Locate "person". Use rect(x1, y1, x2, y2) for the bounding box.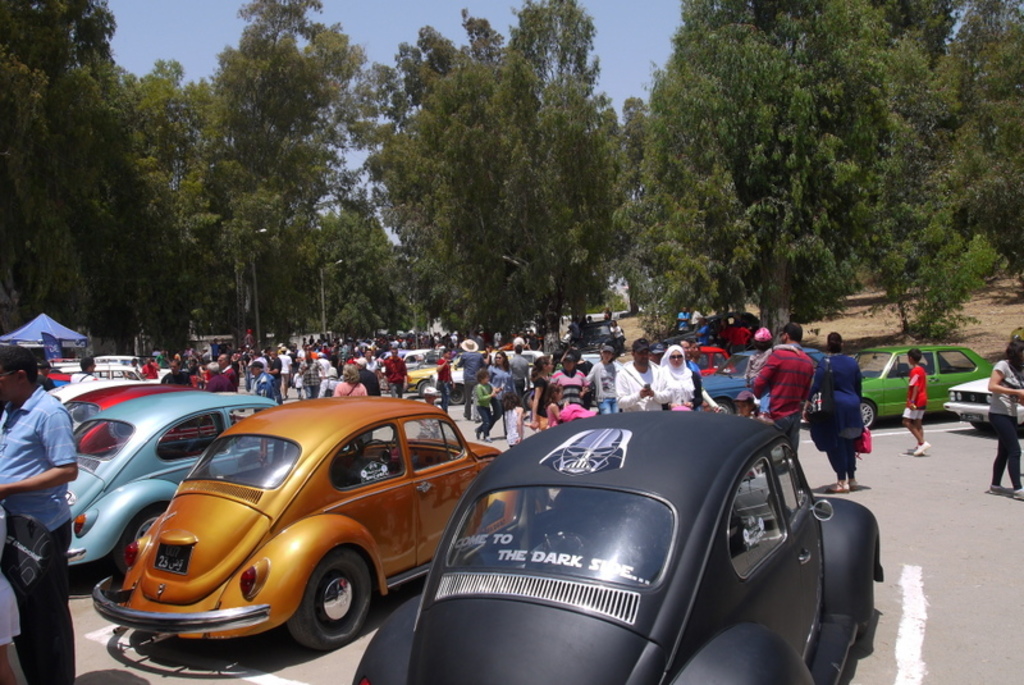
rect(524, 364, 553, 425).
